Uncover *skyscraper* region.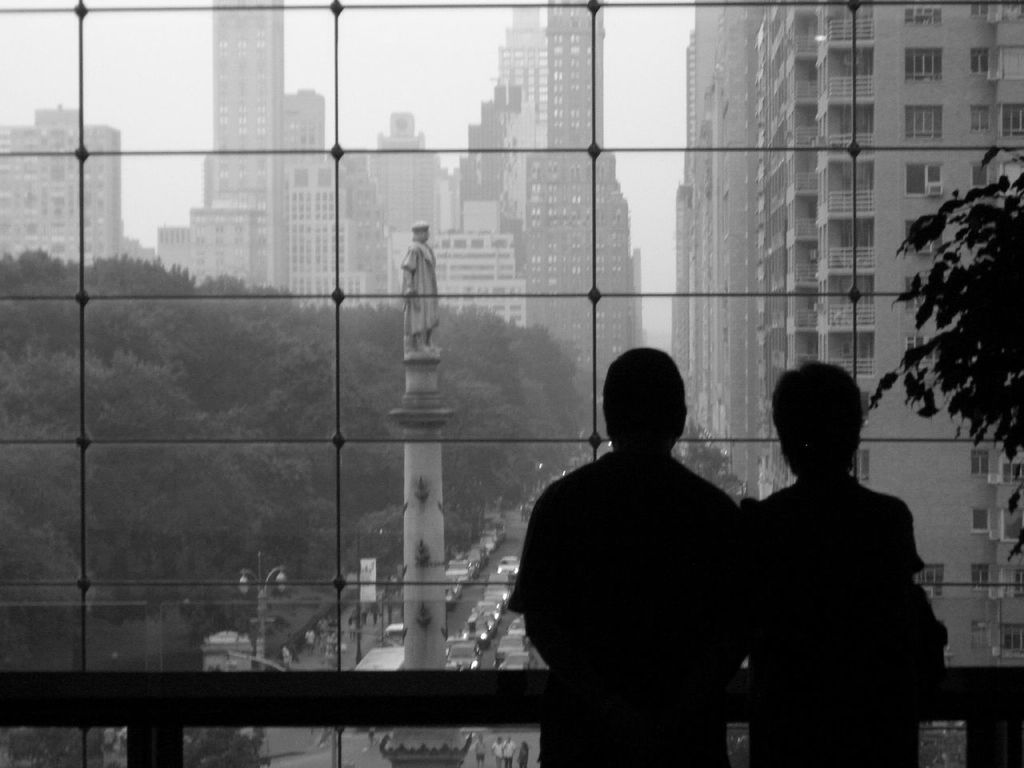
Uncovered: box(526, 0, 646, 345).
